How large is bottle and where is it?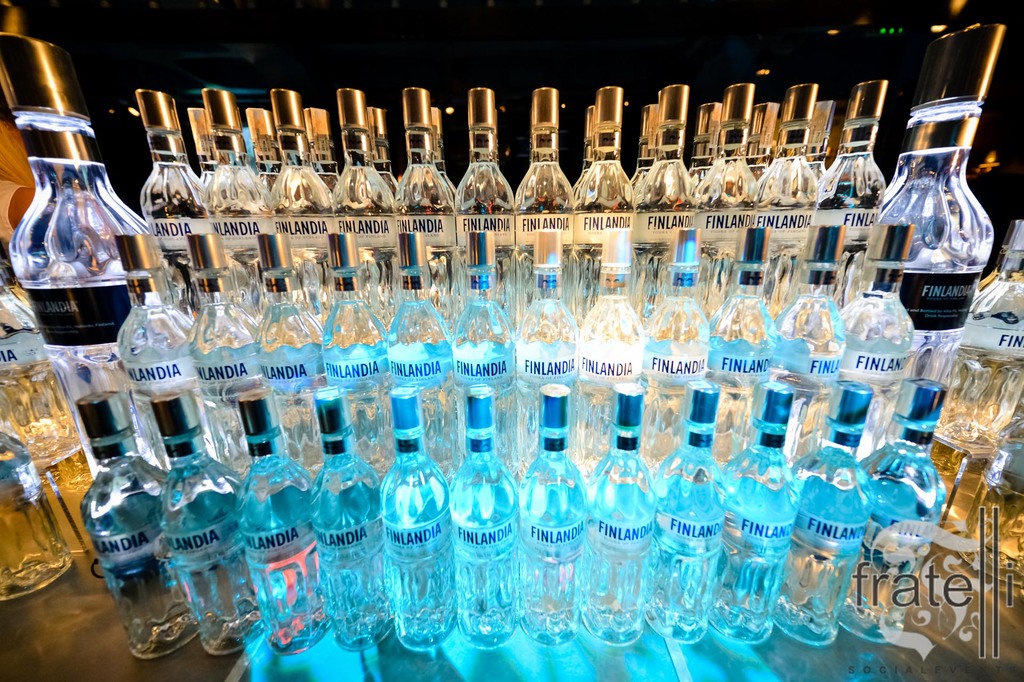
Bounding box: detection(243, 101, 284, 206).
